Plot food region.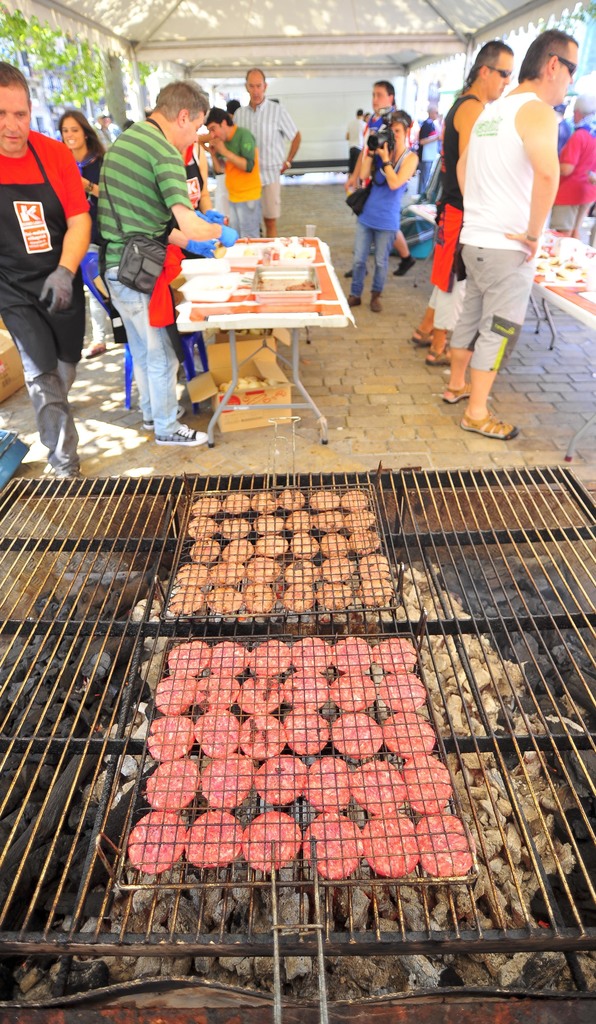
Plotted at rect(250, 534, 290, 558).
